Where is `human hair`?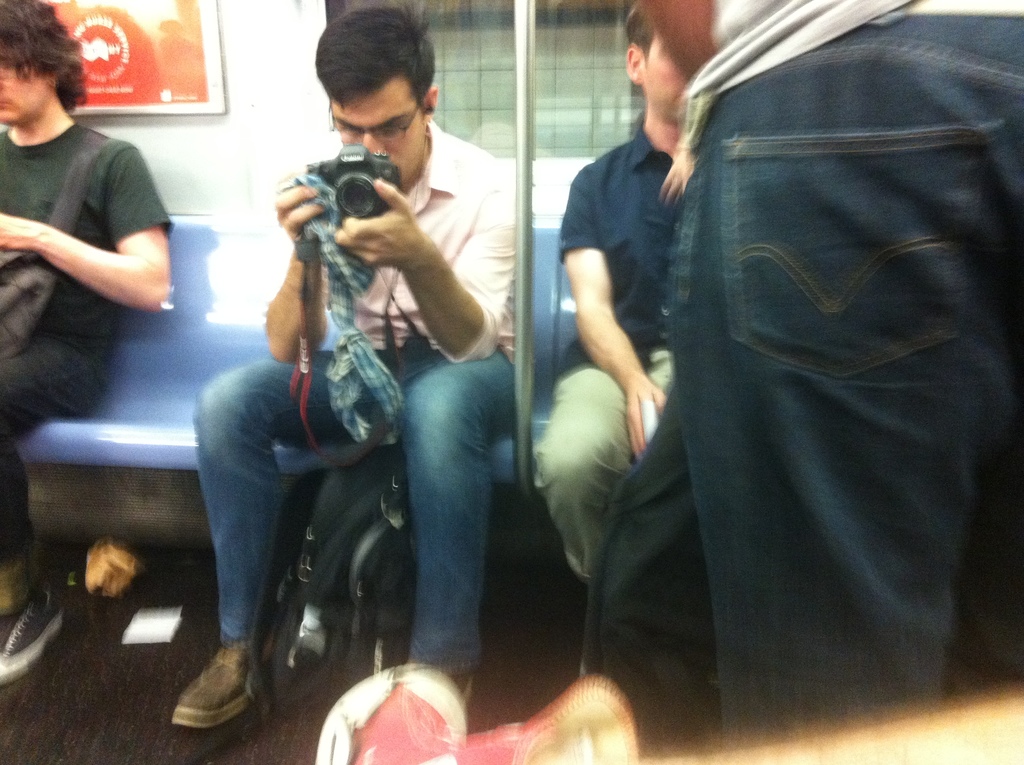
select_region(0, 0, 90, 118).
